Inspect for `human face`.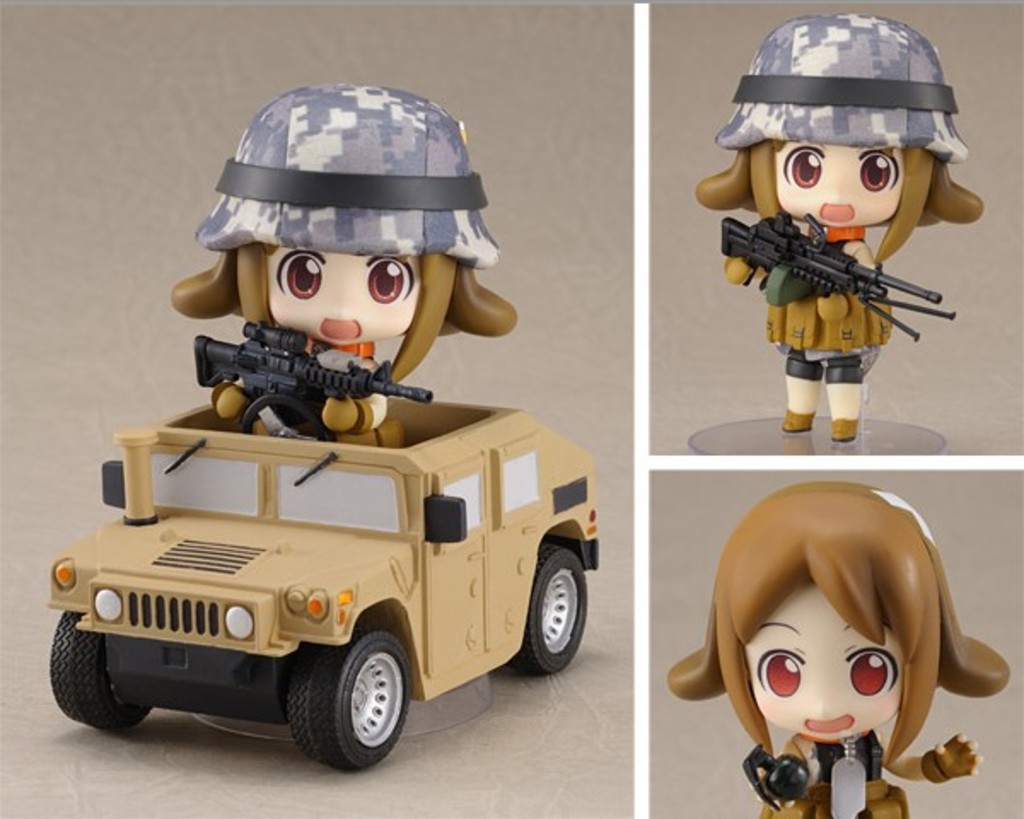
Inspection: <bbox>775, 138, 899, 229</bbox>.
